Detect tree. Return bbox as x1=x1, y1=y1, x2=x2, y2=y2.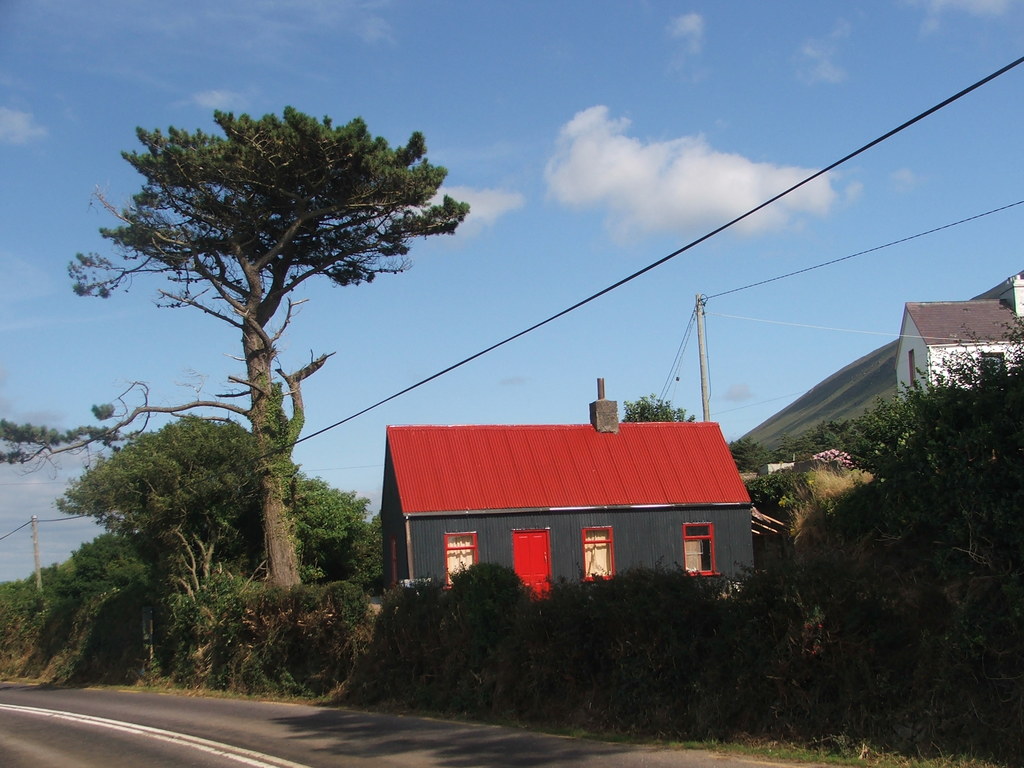
x1=614, y1=388, x2=700, y2=424.
